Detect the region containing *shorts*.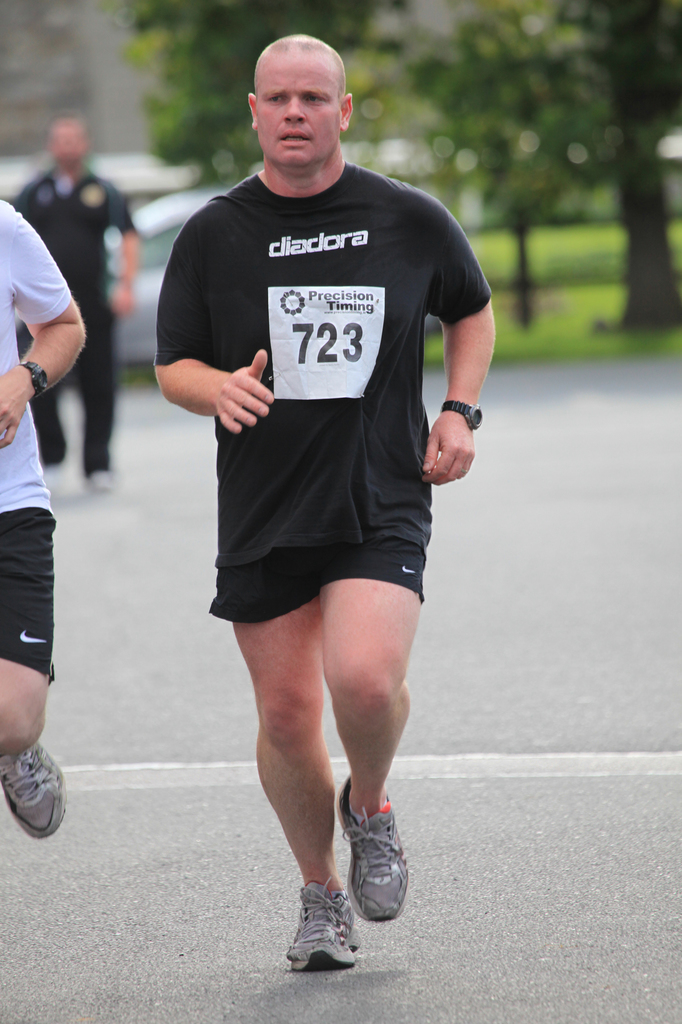
box=[0, 508, 58, 684].
